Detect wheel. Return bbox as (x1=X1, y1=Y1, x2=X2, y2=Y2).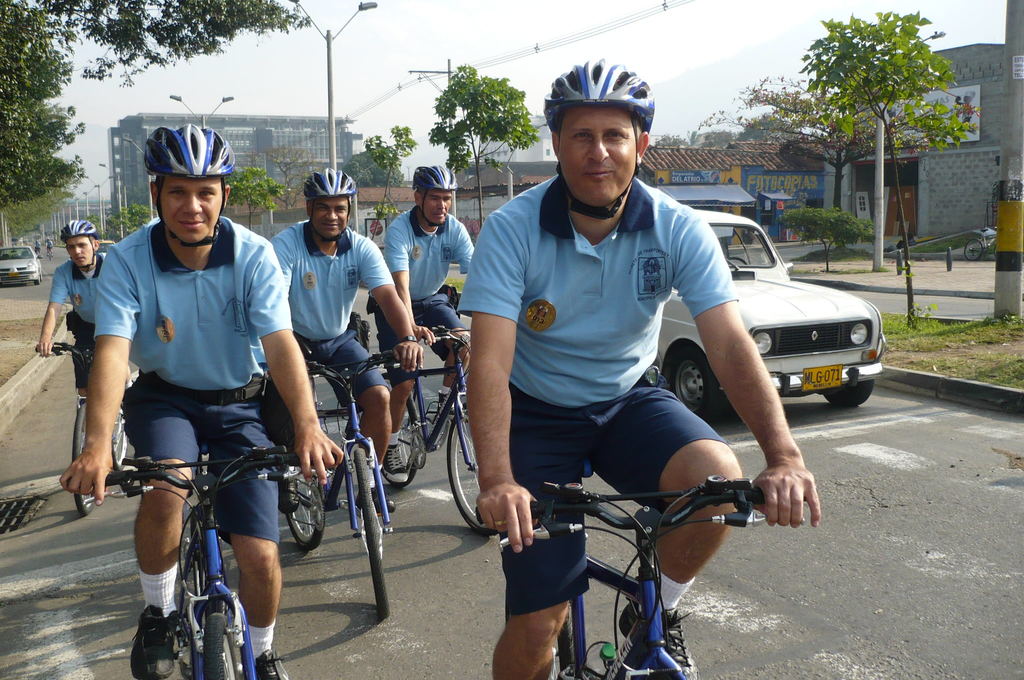
(x1=109, y1=406, x2=130, y2=471).
